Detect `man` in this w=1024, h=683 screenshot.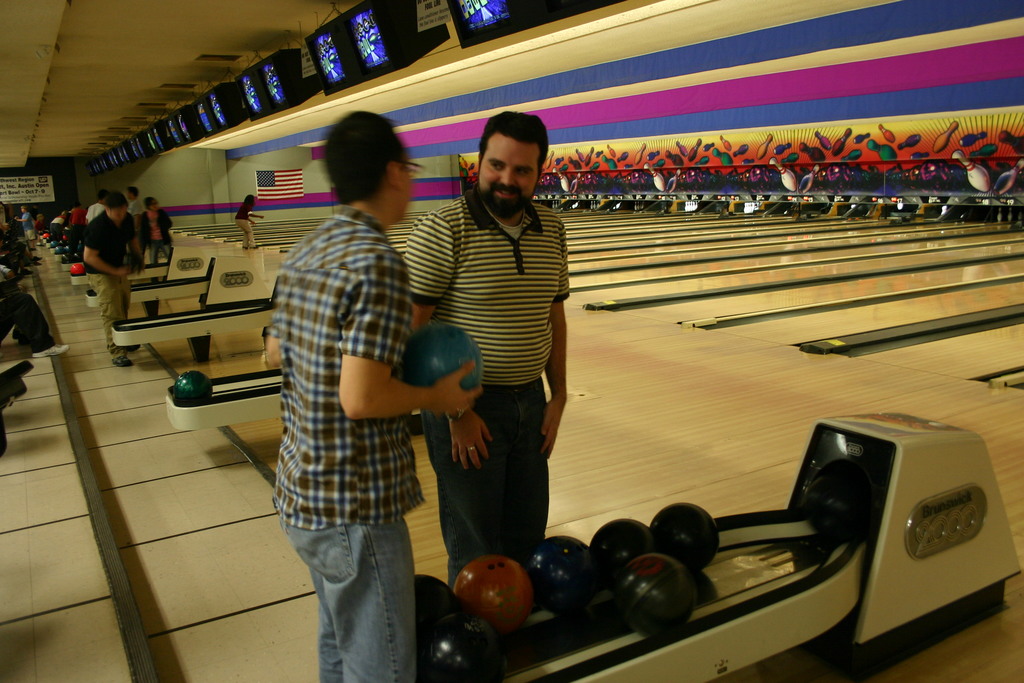
Detection: x1=262 y1=103 x2=486 y2=682.
